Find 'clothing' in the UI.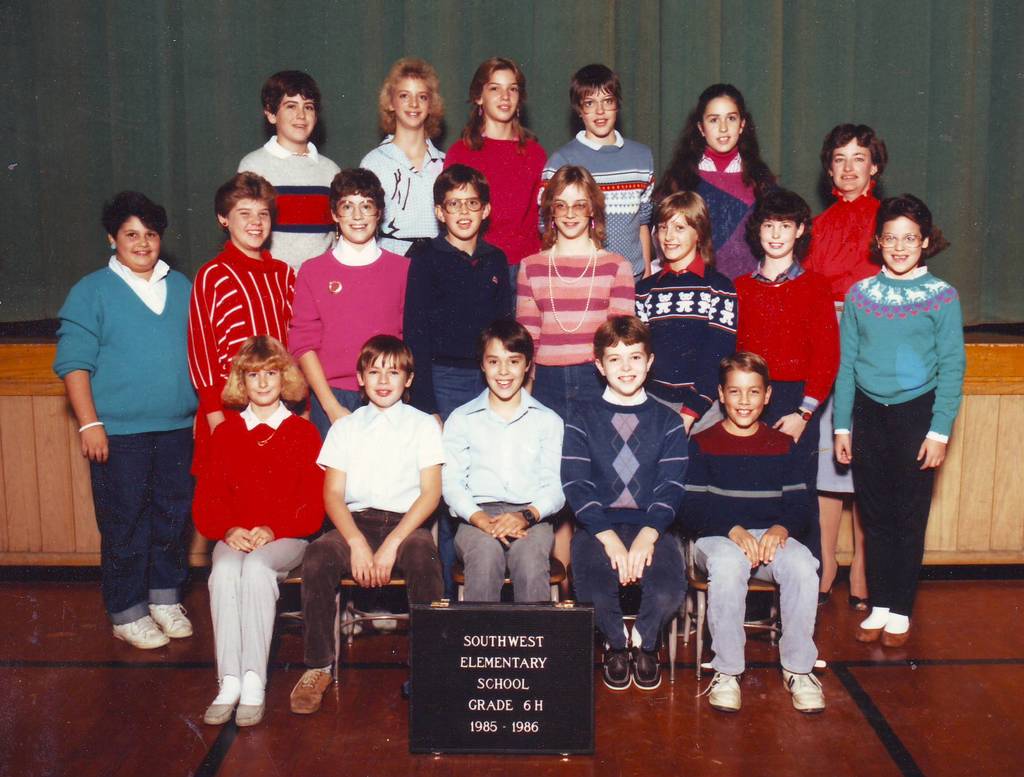
UI element at bbox=[238, 136, 348, 274].
